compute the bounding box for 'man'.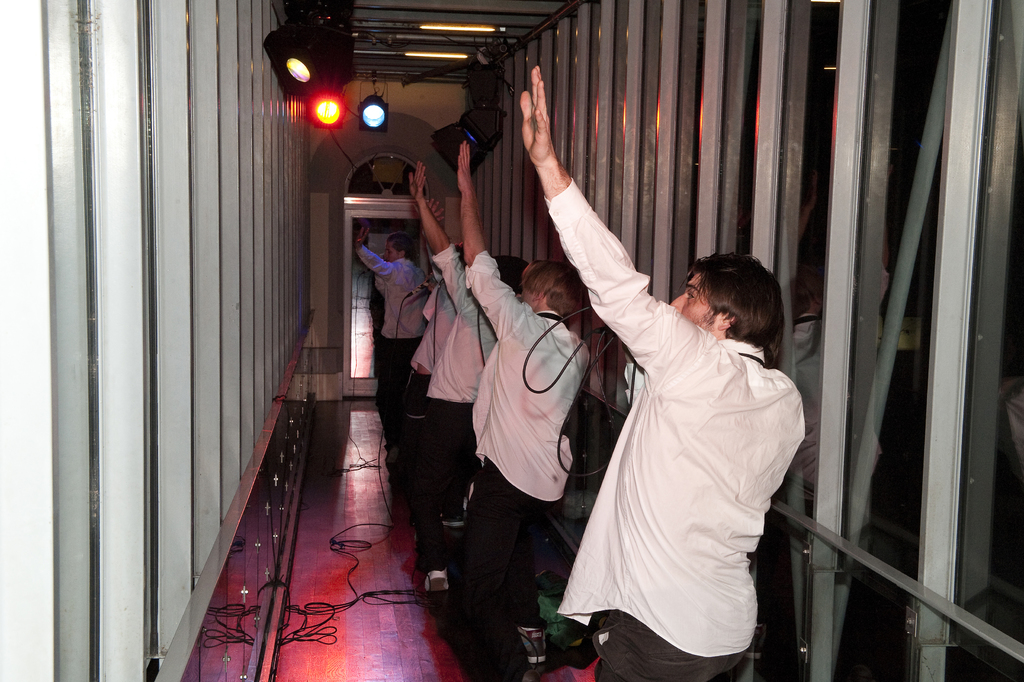
bbox=(397, 191, 467, 529).
